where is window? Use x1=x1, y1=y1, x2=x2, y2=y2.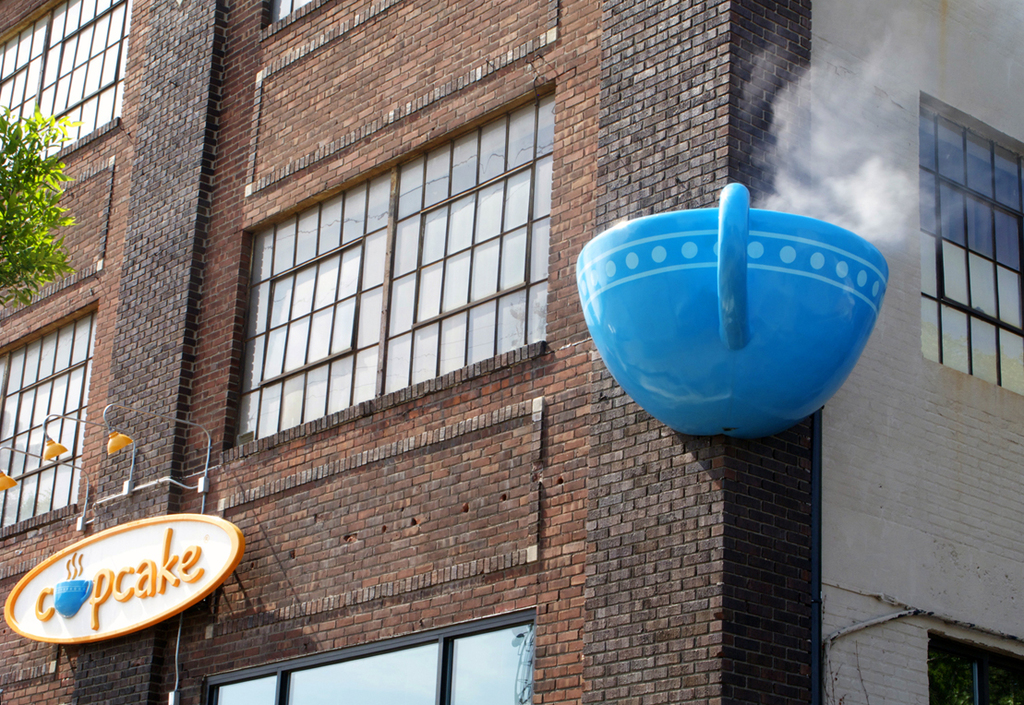
x1=0, y1=0, x2=126, y2=172.
